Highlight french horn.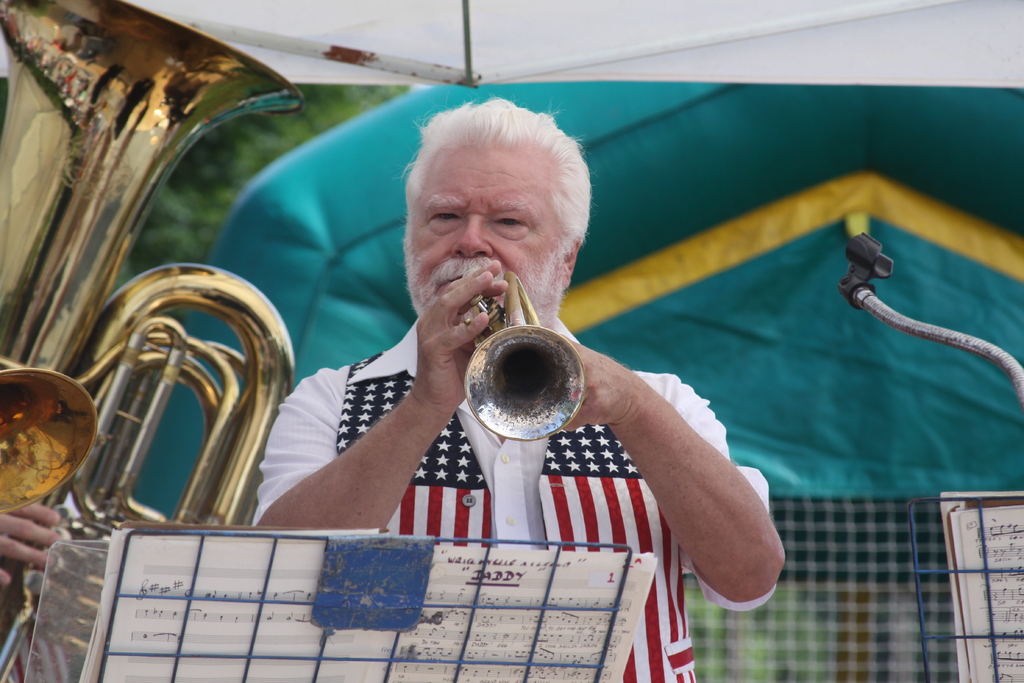
Highlighted region: [x1=467, y1=268, x2=585, y2=444].
